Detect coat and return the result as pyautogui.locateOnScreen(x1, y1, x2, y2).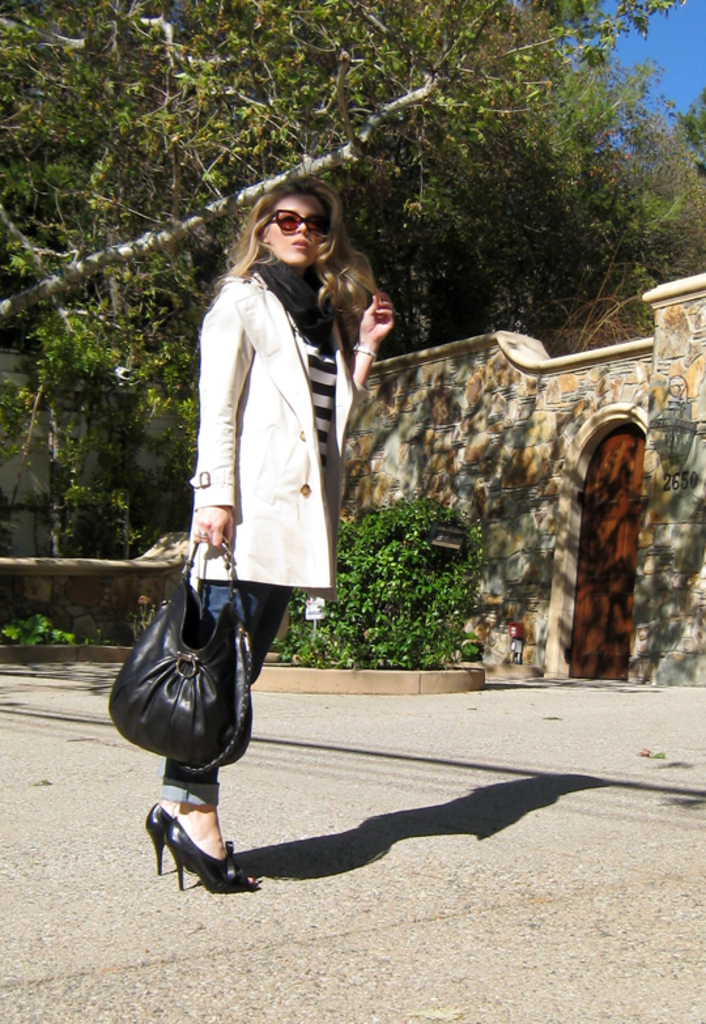
pyautogui.locateOnScreen(175, 242, 378, 603).
